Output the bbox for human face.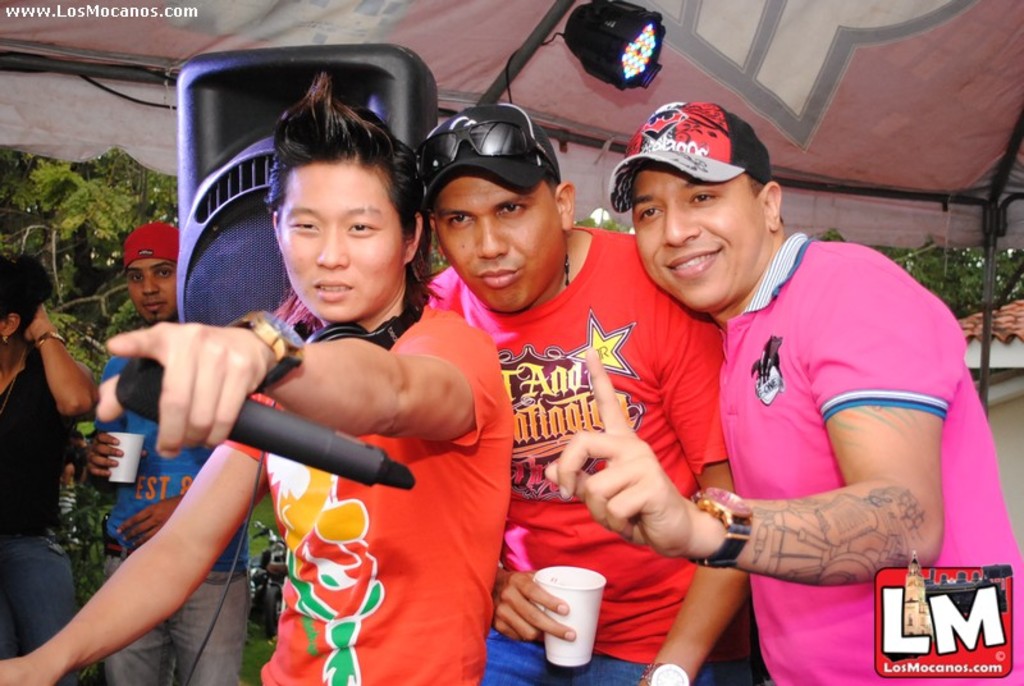
[127,262,177,323].
